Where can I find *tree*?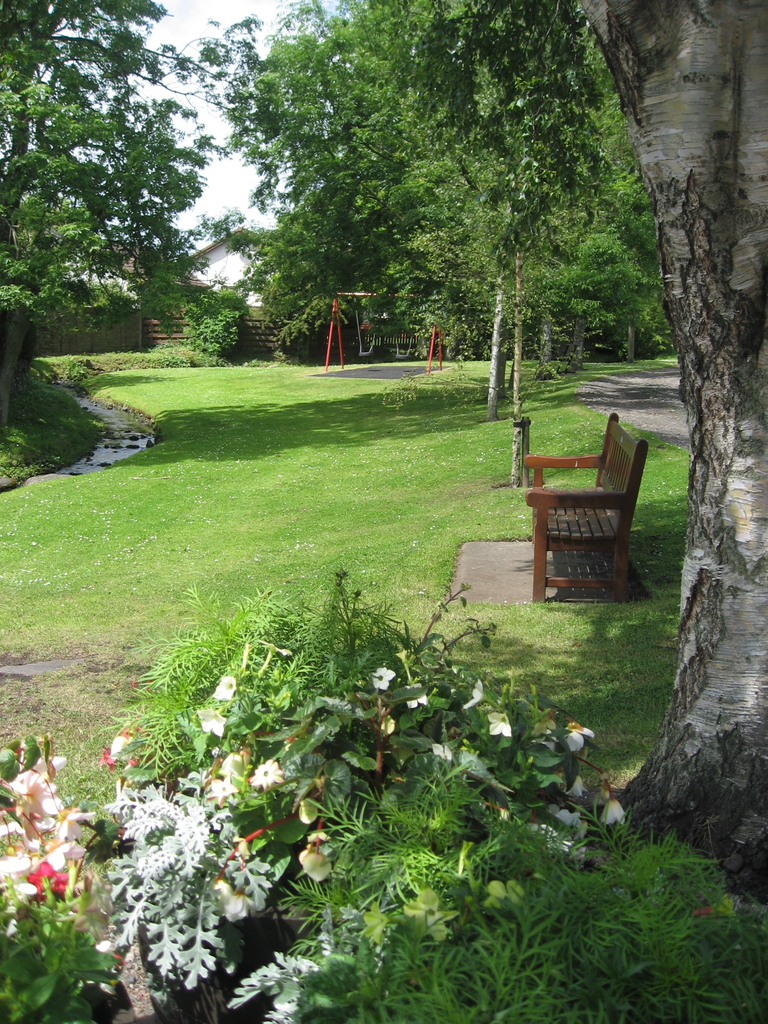
You can find it at (191, 1, 465, 350).
